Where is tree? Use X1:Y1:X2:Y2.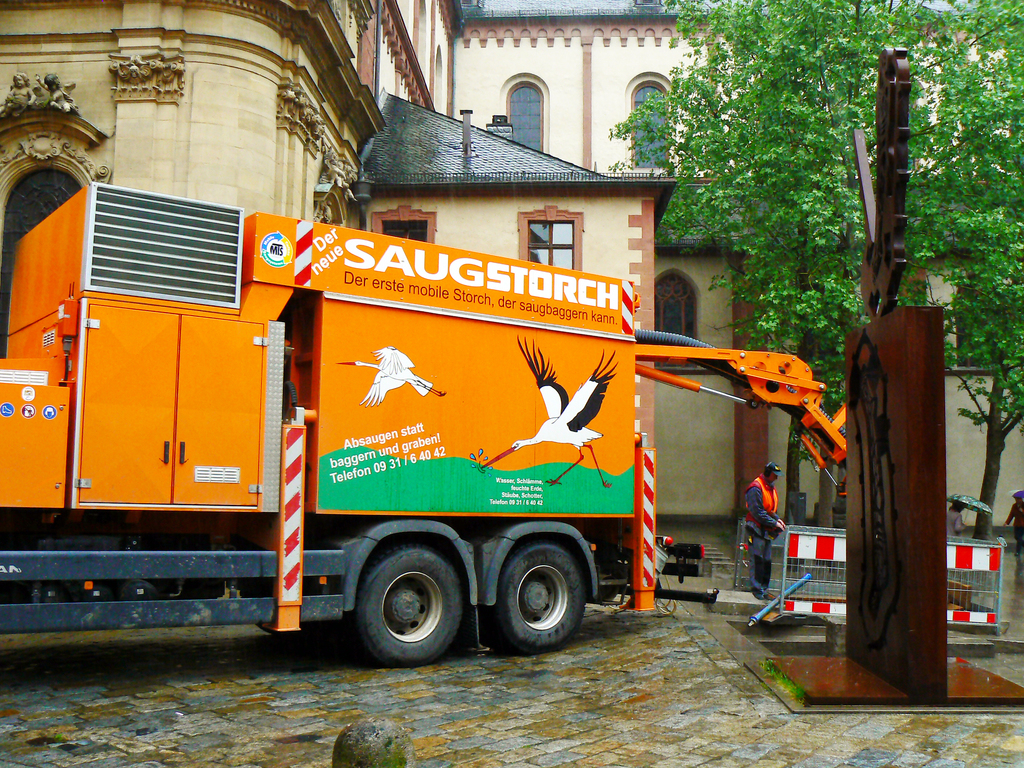
933:0:1023:537.
